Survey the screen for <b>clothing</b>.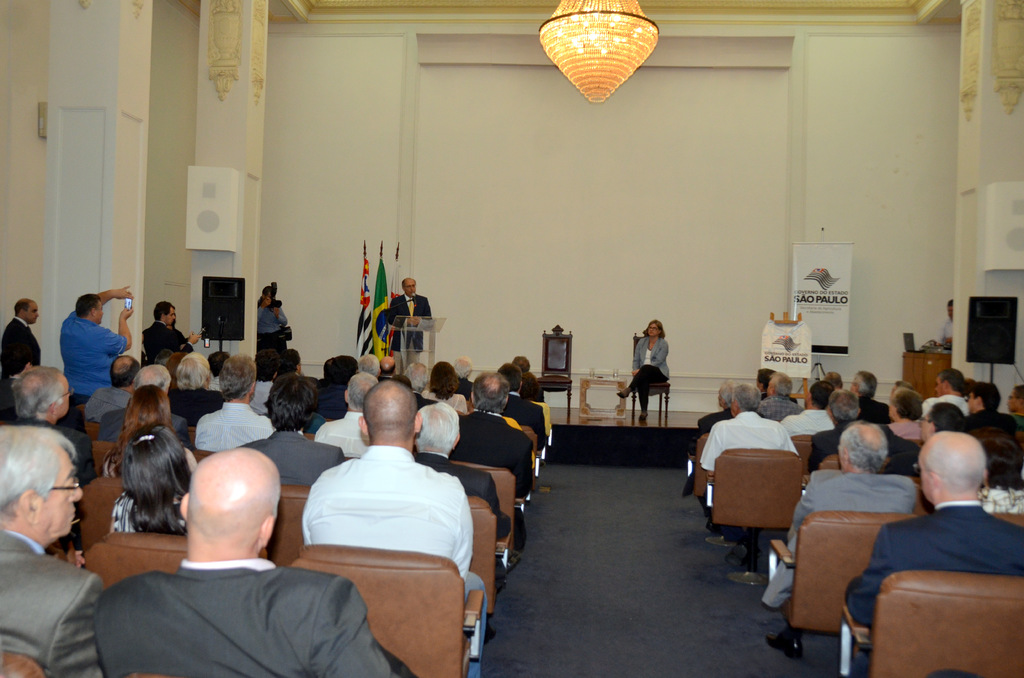
Survey found: 3, 309, 54, 381.
